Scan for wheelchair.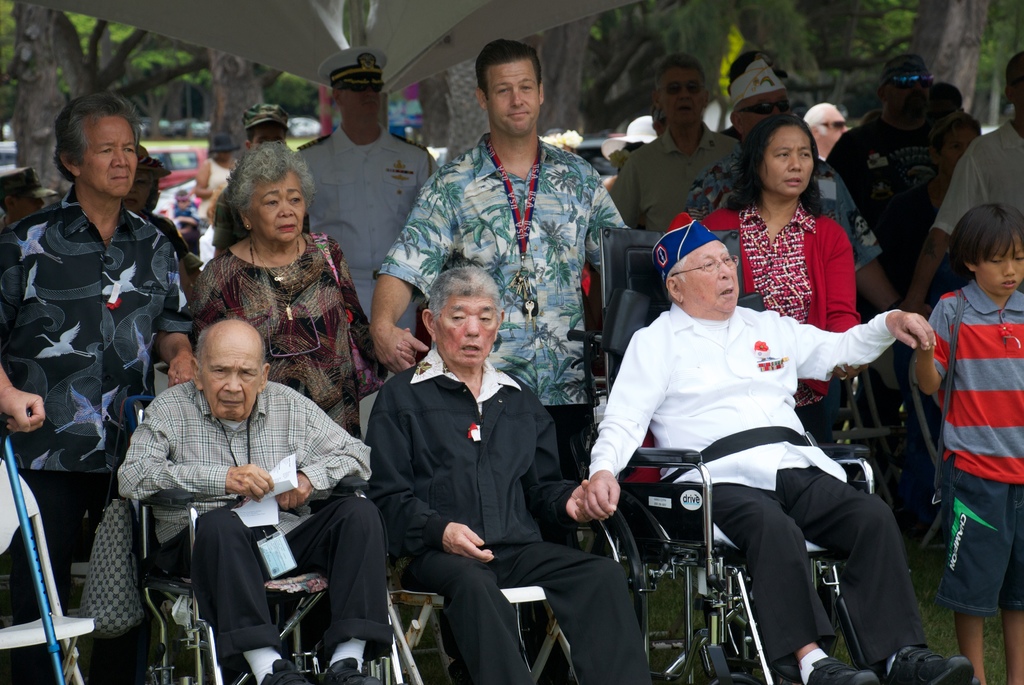
Scan result: BBox(578, 310, 930, 684).
